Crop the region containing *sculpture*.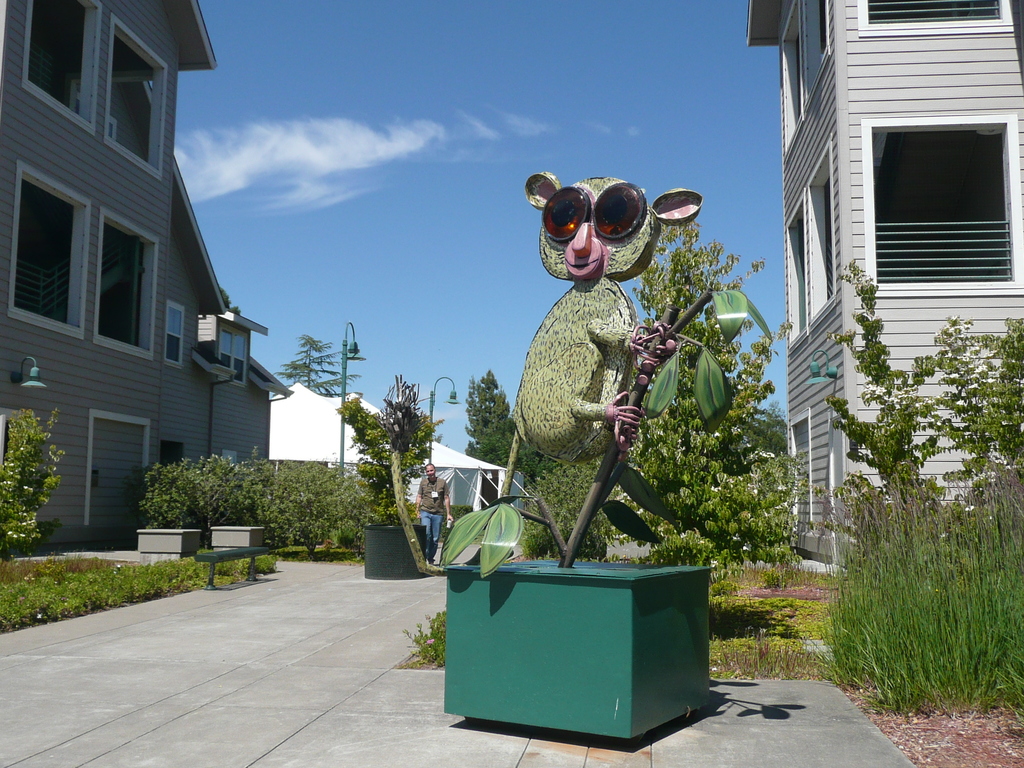
Crop region: (489, 179, 760, 578).
